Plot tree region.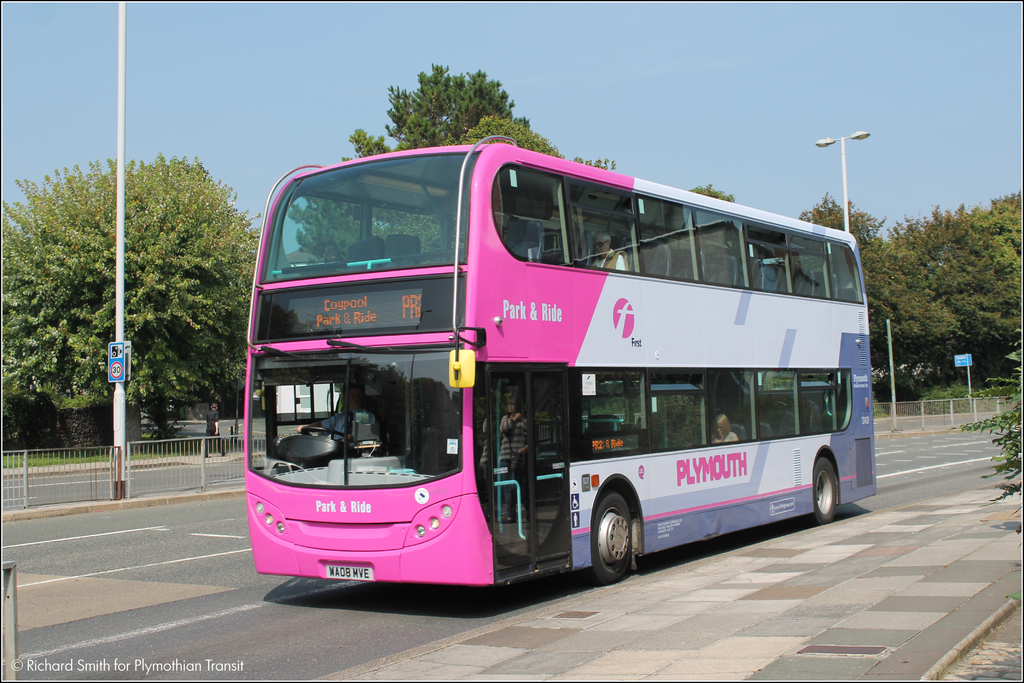
Plotted at x1=342, y1=57, x2=570, y2=162.
